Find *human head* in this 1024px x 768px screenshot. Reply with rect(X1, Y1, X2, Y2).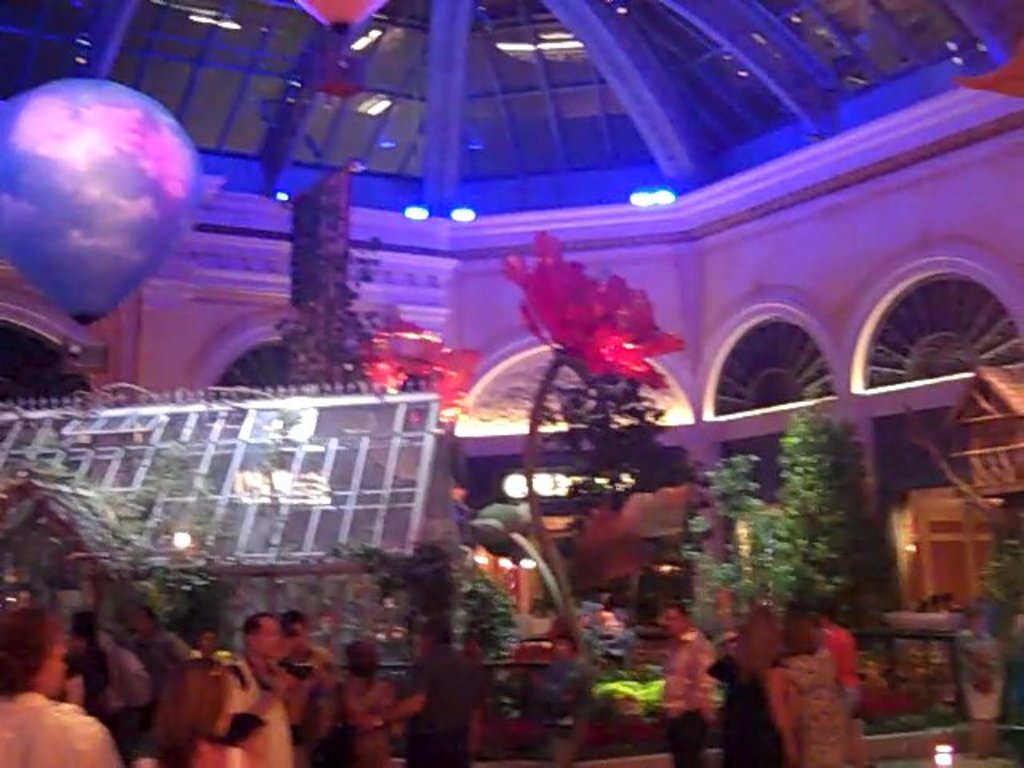
rect(64, 630, 96, 666).
